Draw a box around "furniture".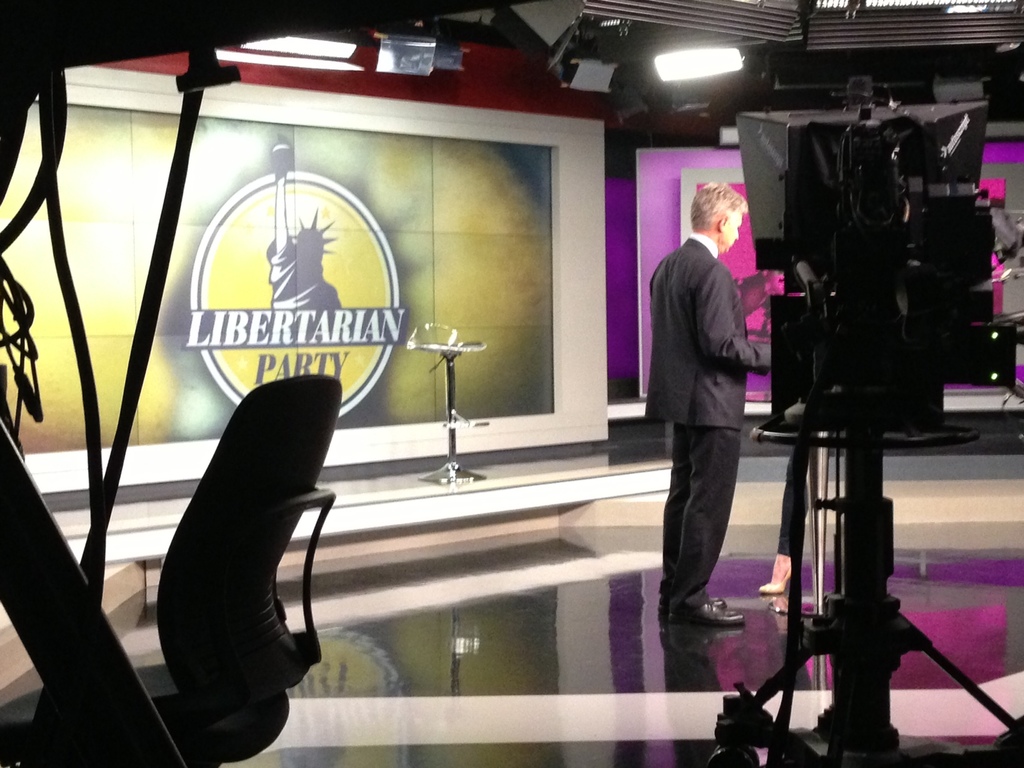
region(405, 322, 490, 487).
